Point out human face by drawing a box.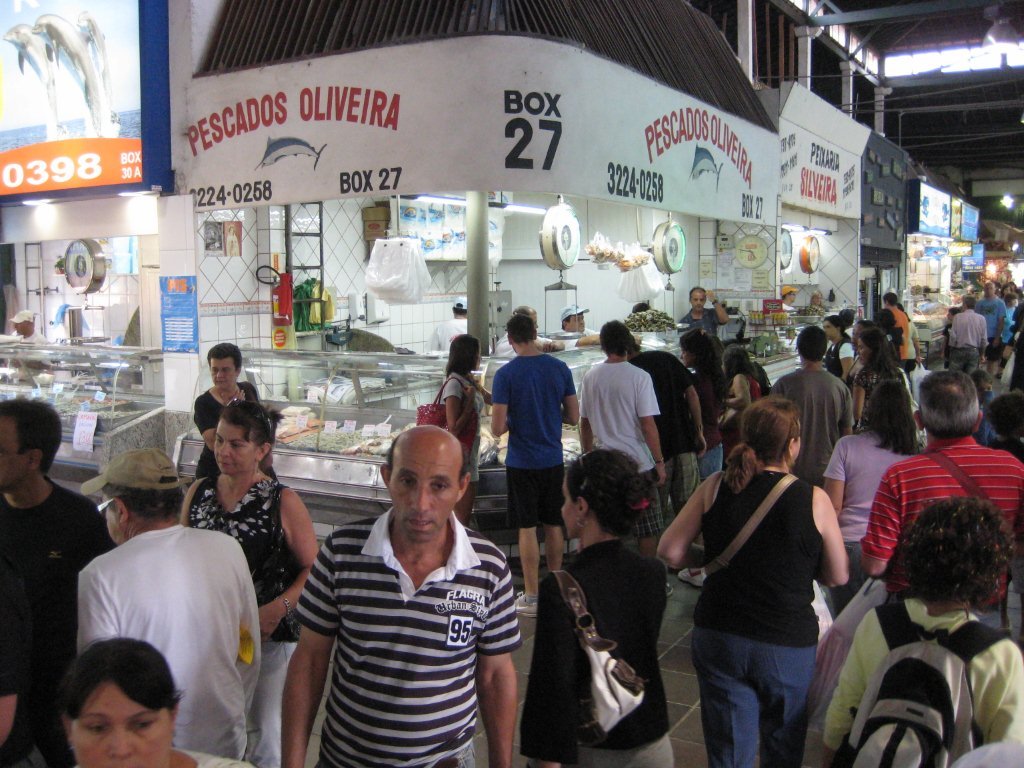
box=[210, 357, 235, 389].
